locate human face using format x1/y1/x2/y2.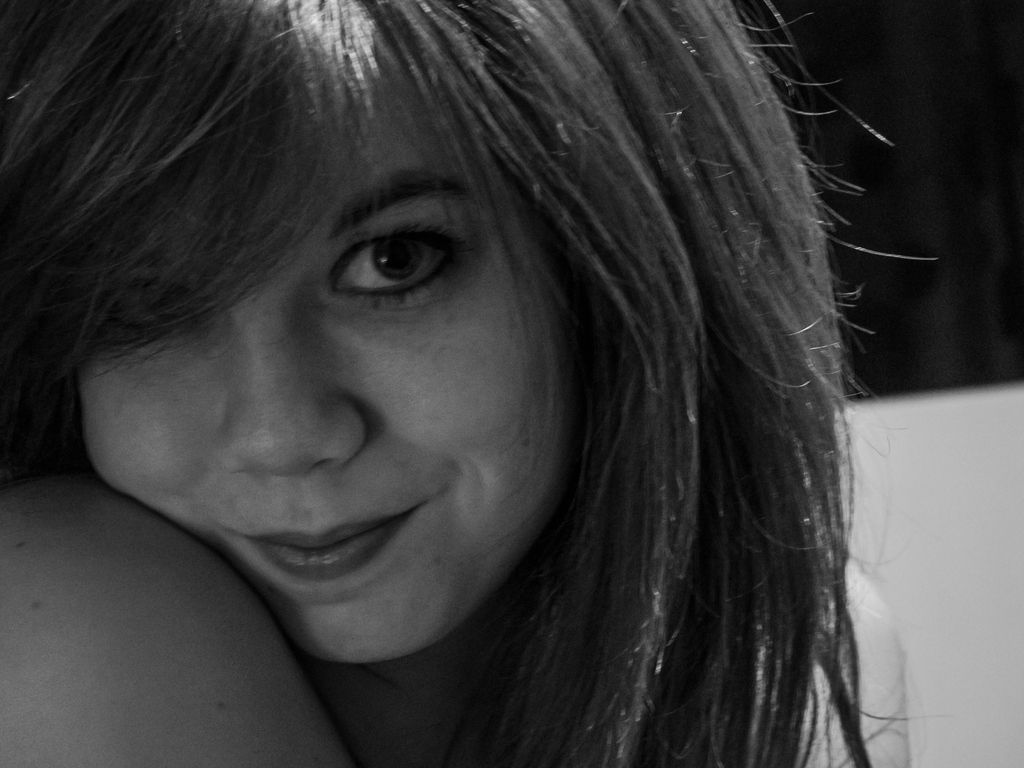
73/72/586/666.
